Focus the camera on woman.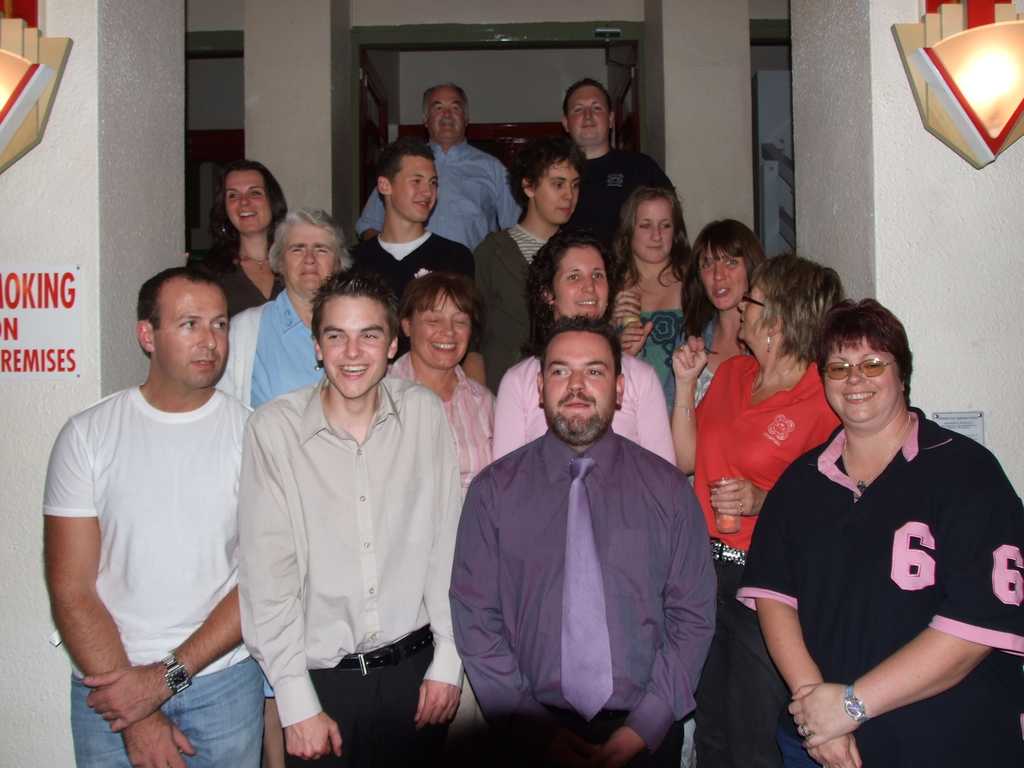
Focus region: locate(489, 241, 677, 463).
